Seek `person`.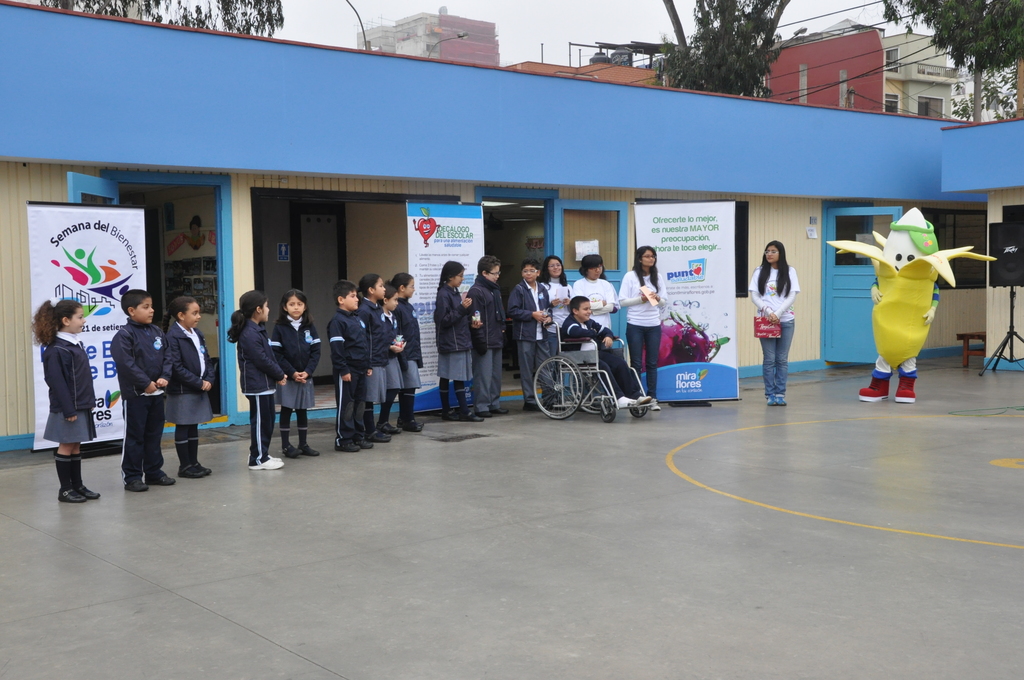
(225, 288, 290, 471).
